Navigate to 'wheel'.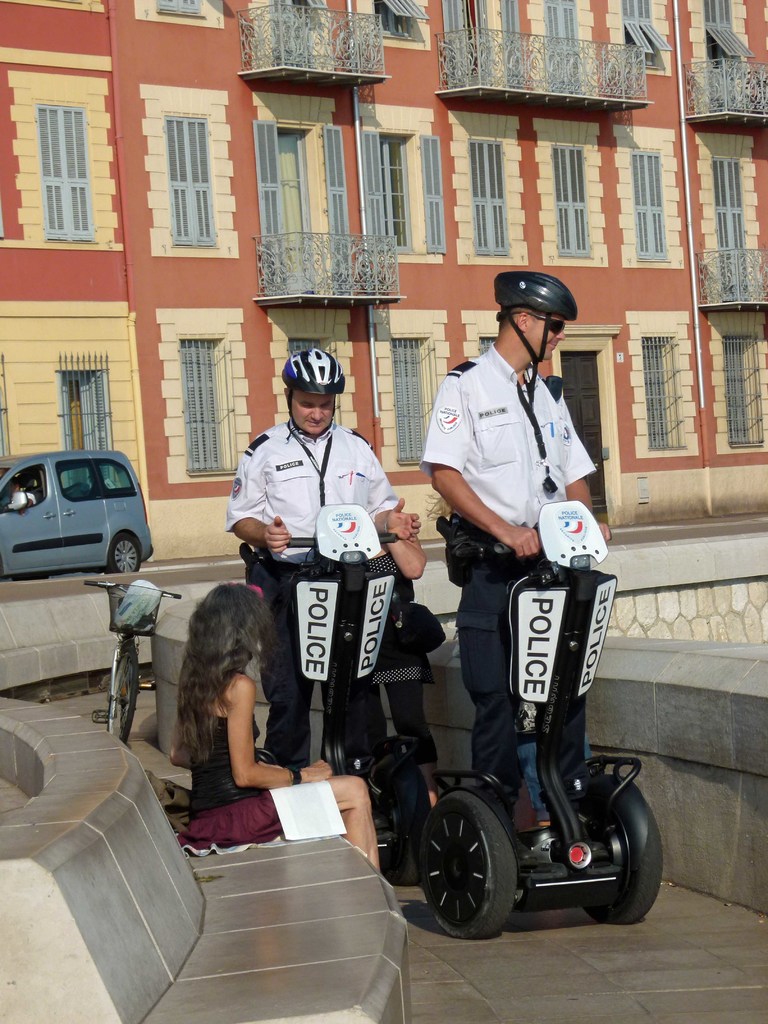
Navigation target: left=107, top=534, right=142, bottom=576.
